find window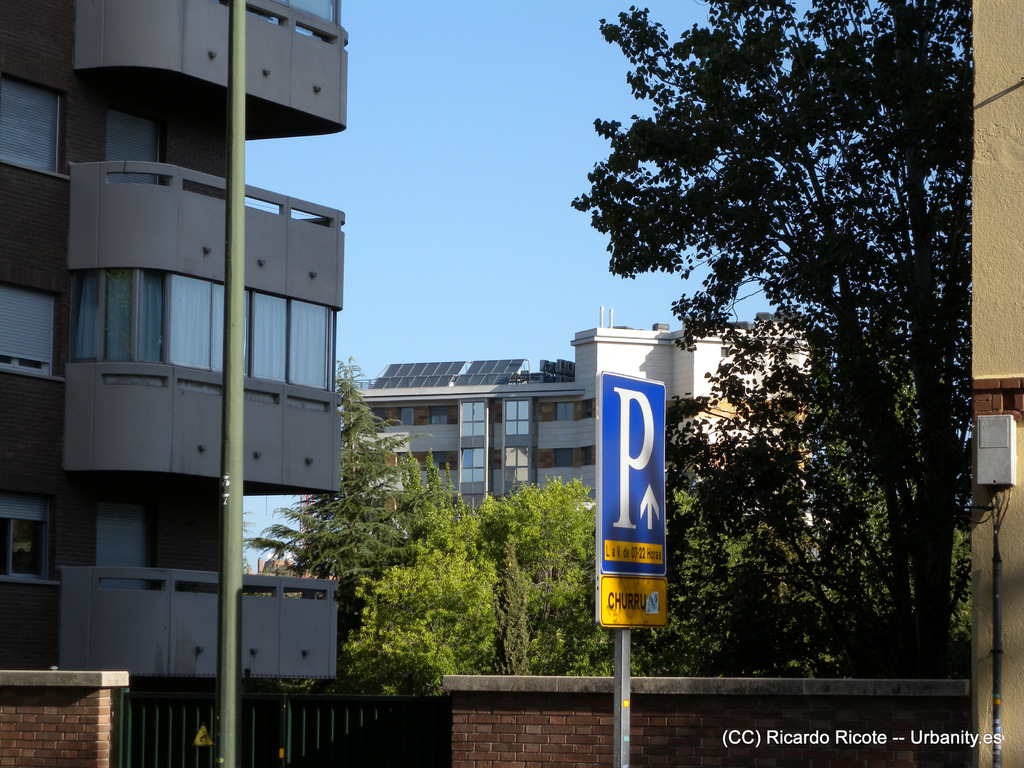
580,401,590,418
